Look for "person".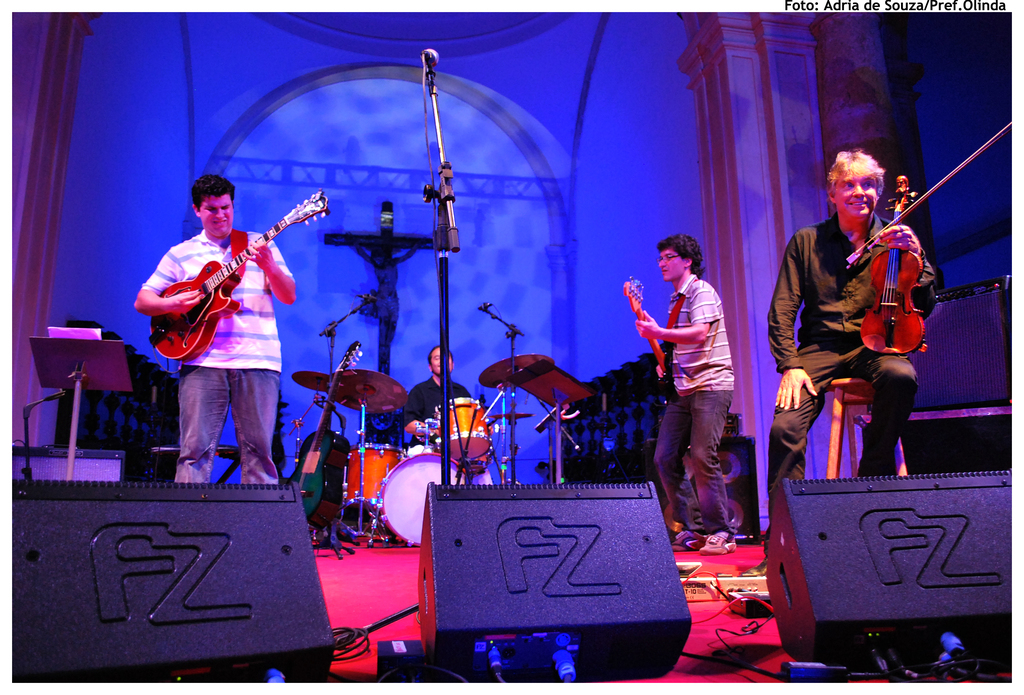
Found: box(406, 352, 472, 443).
